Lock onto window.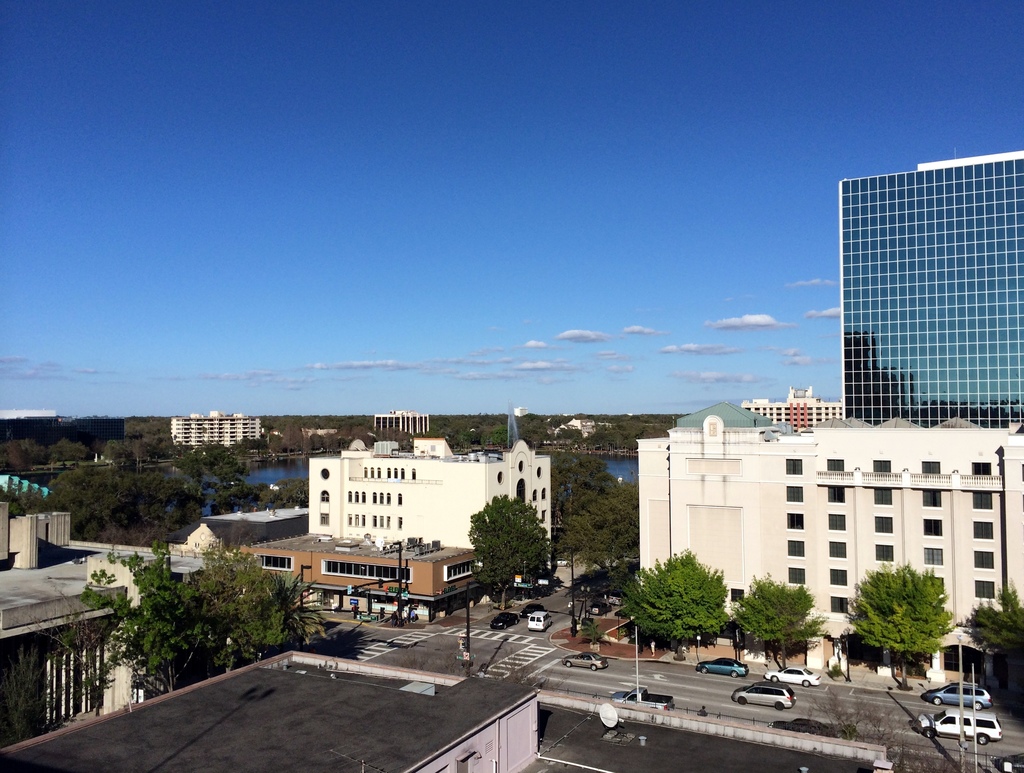
Locked: [371, 514, 375, 526].
